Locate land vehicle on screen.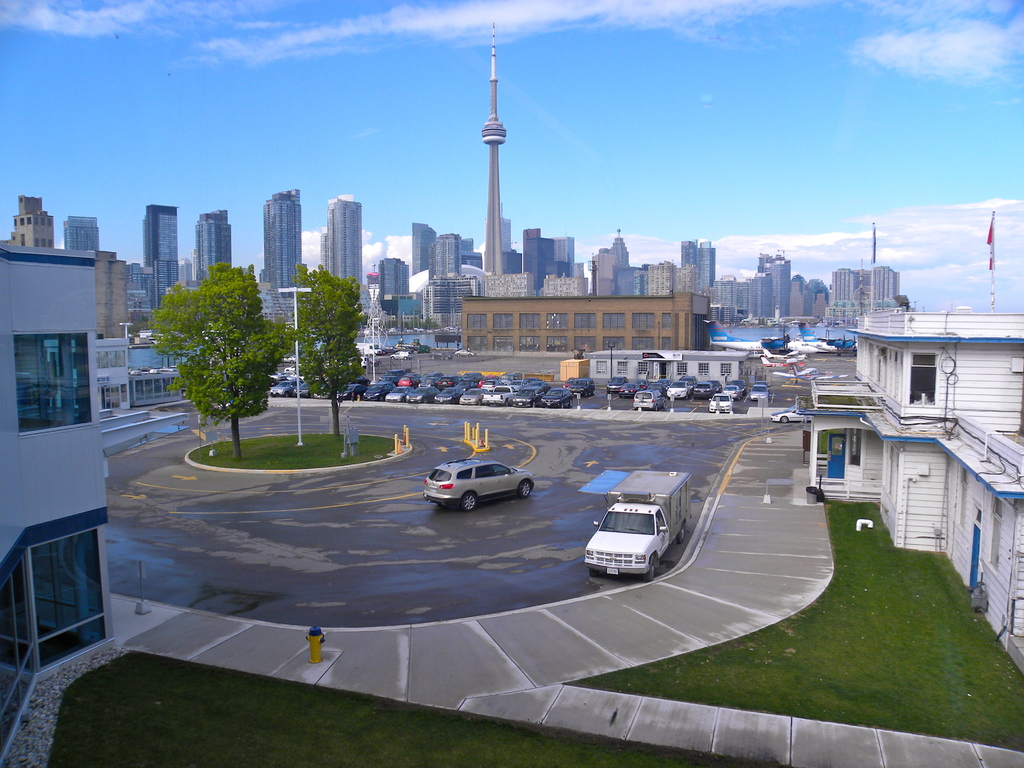
On screen at (632,378,652,390).
